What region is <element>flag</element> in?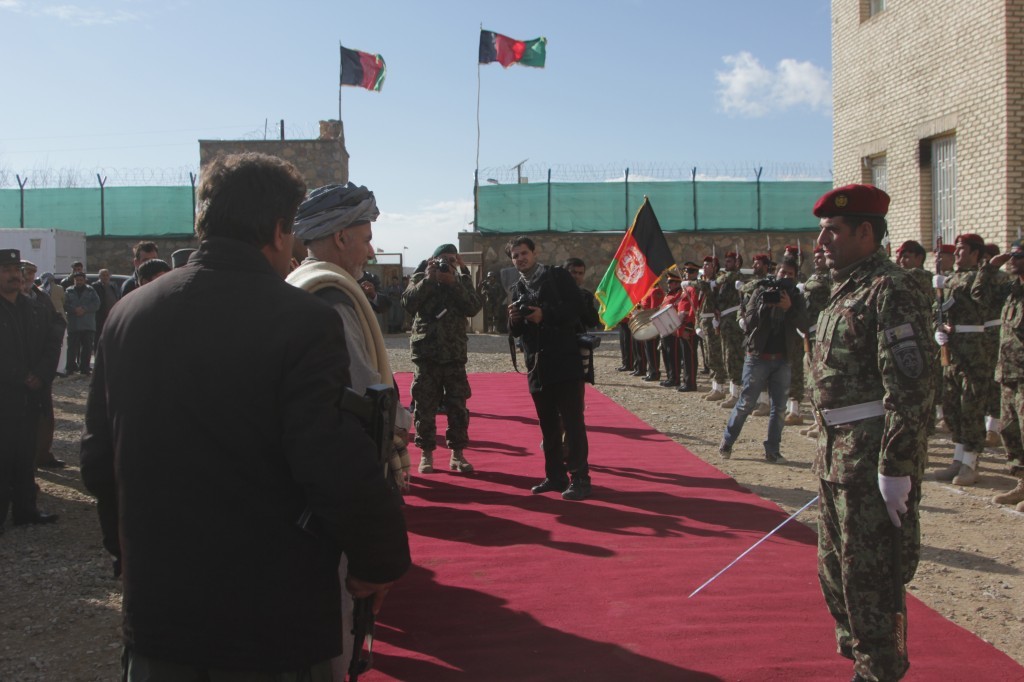
pyautogui.locateOnScreen(338, 43, 386, 94).
